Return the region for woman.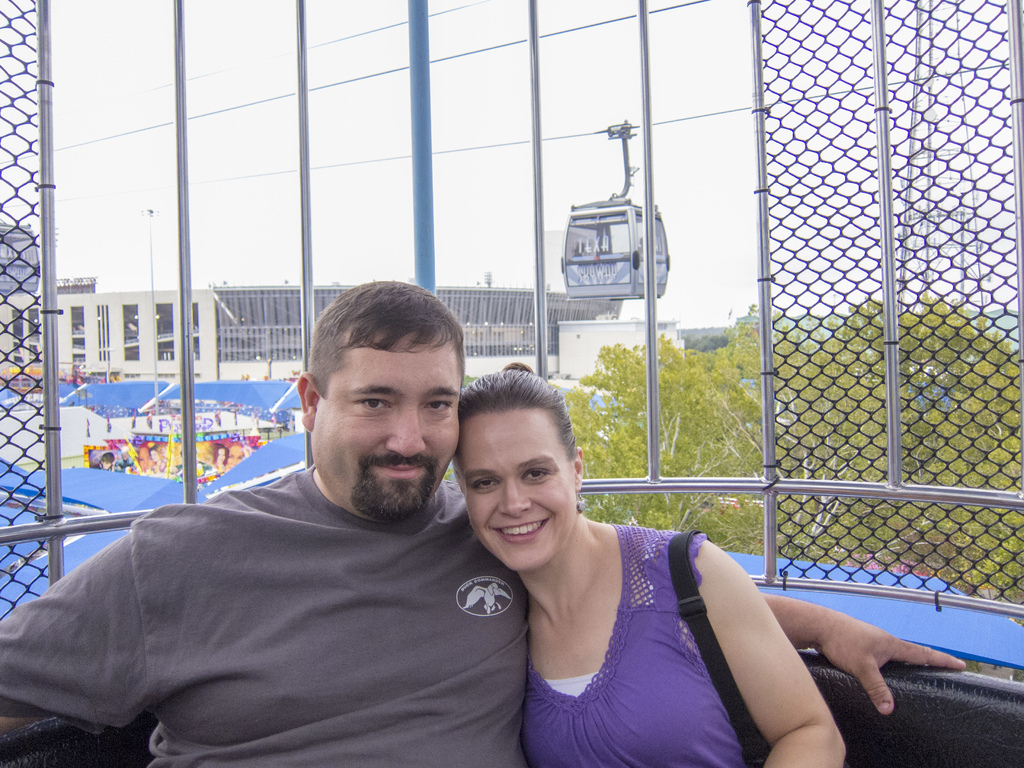
{"left": 432, "top": 367, "right": 874, "bottom": 756}.
